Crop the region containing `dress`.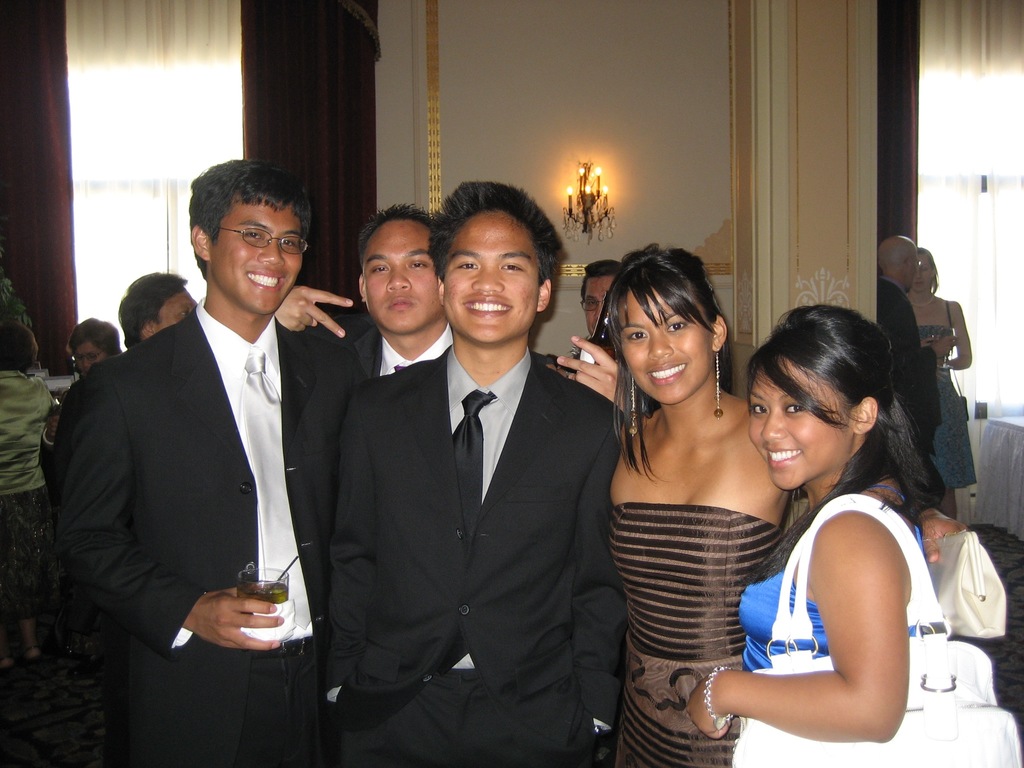
Crop region: {"x1": 609, "y1": 502, "x2": 780, "y2": 767}.
